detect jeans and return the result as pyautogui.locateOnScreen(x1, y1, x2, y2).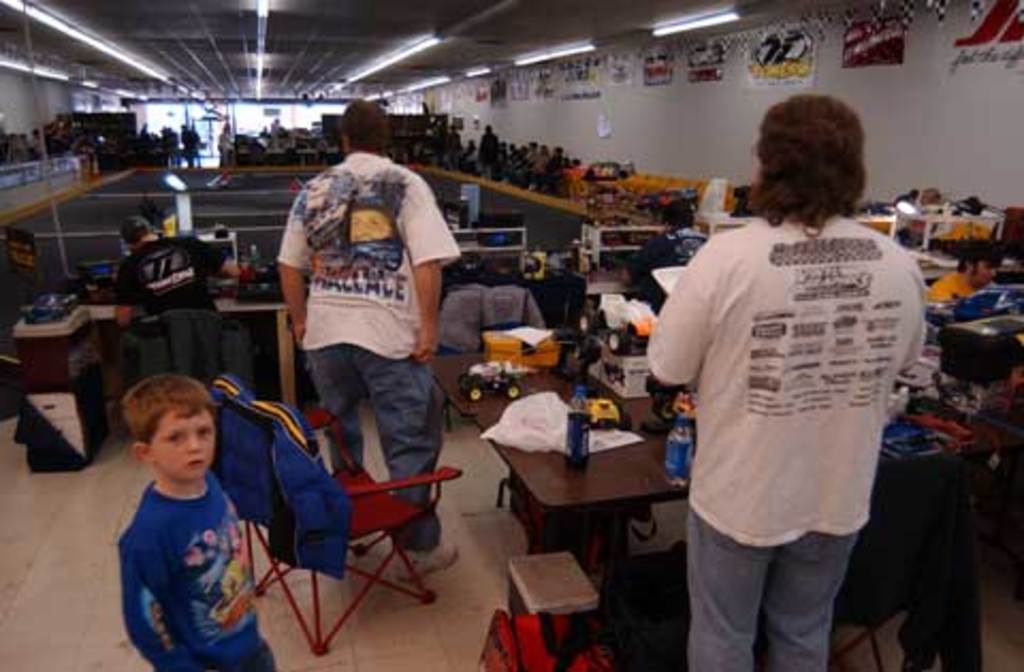
pyautogui.locateOnScreen(303, 354, 435, 546).
